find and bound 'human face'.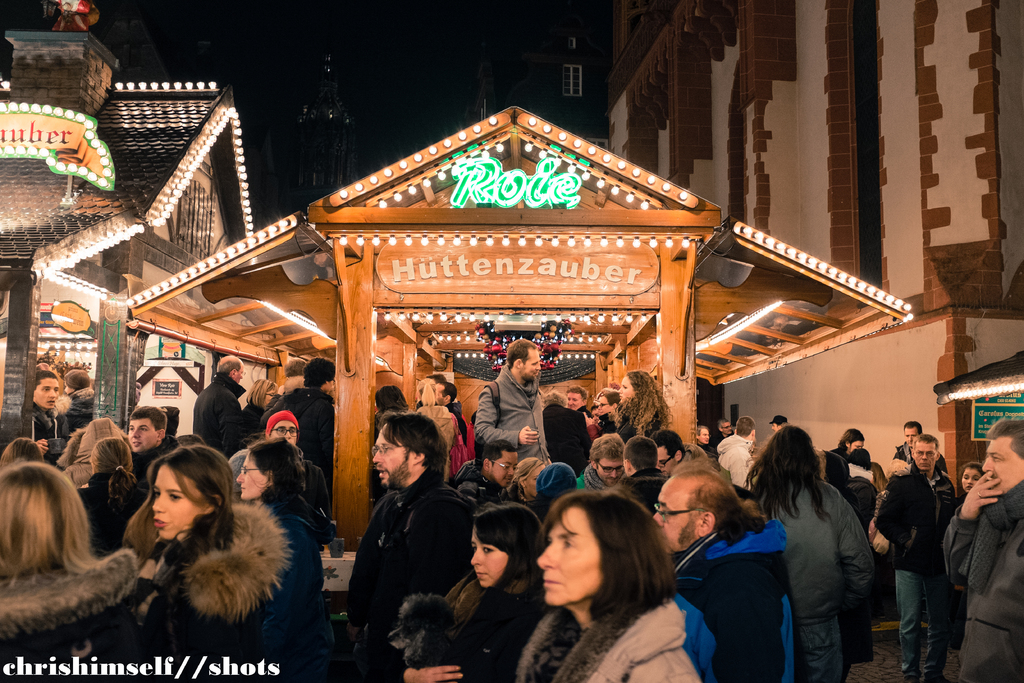
Bound: select_region(596, 458, 623, 488).
